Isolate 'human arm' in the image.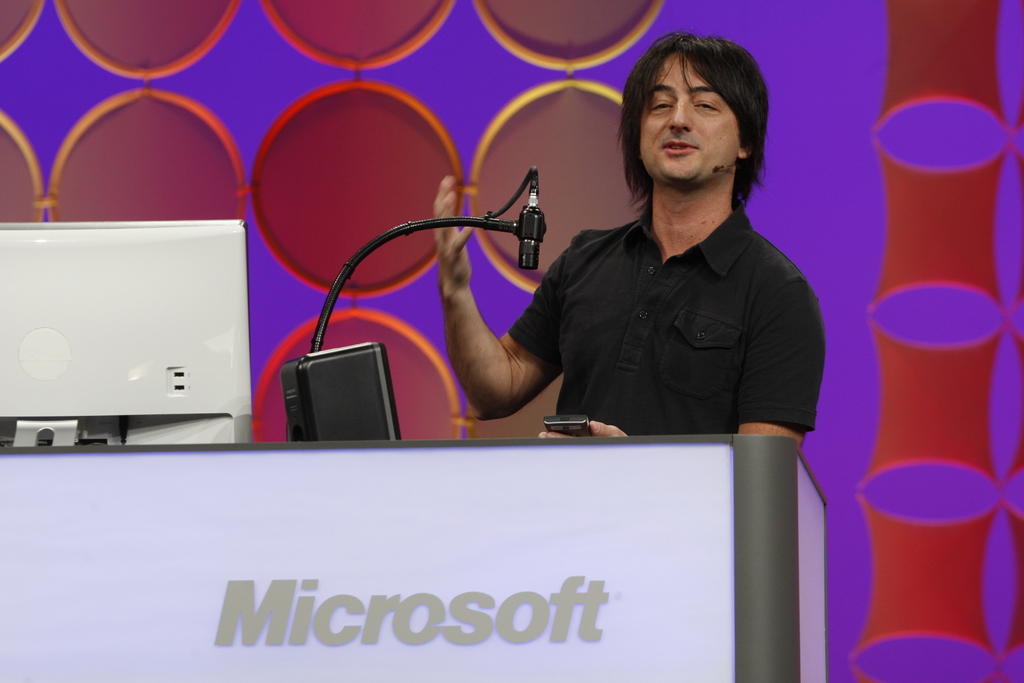
Isolated region: 541 288 828 441.
